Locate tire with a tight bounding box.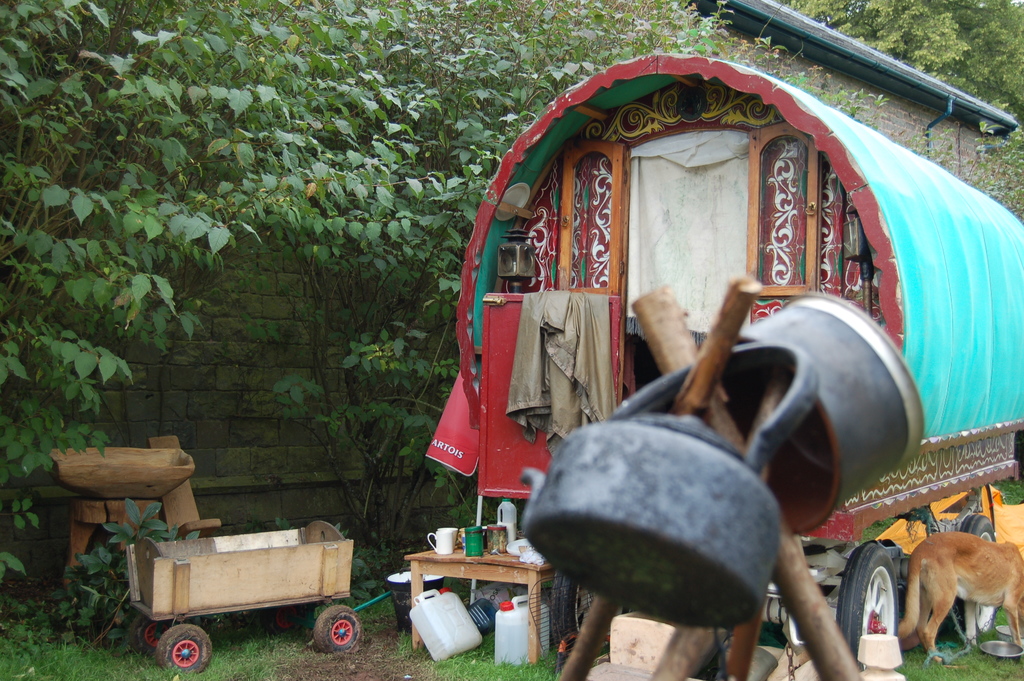
[left=958, top=511, right=998, bottom=541].
